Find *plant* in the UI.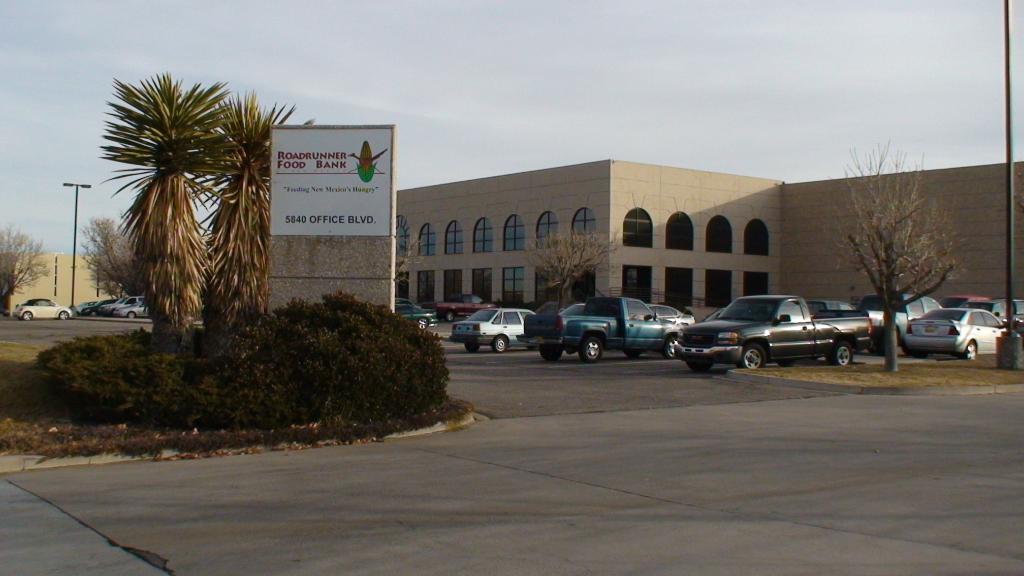
UI element at {"left": 79, "top": 51, "right": 273, "bottom": 363}.
